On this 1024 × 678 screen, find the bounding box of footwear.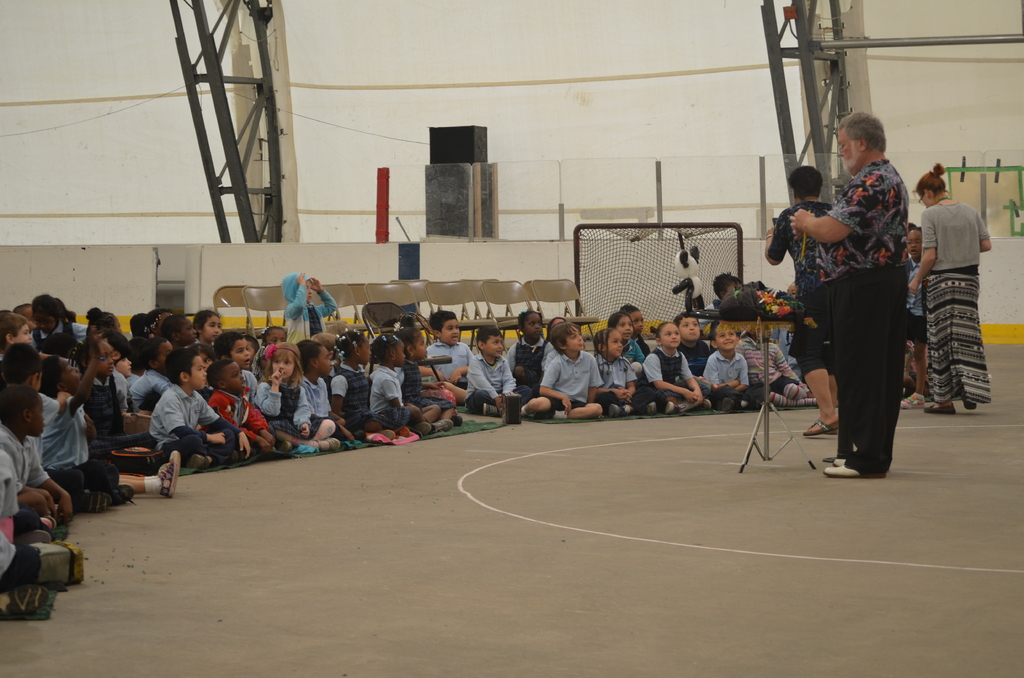
Bounding box: x1=660, y1=397, x2=663, y2=407.
